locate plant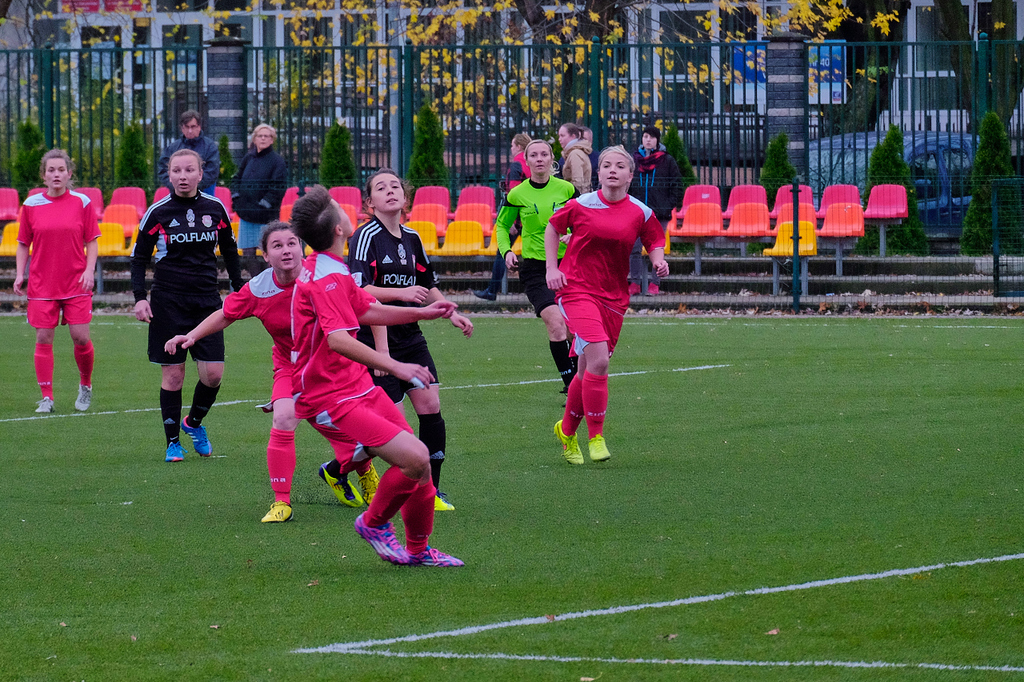
753/124/795/206
